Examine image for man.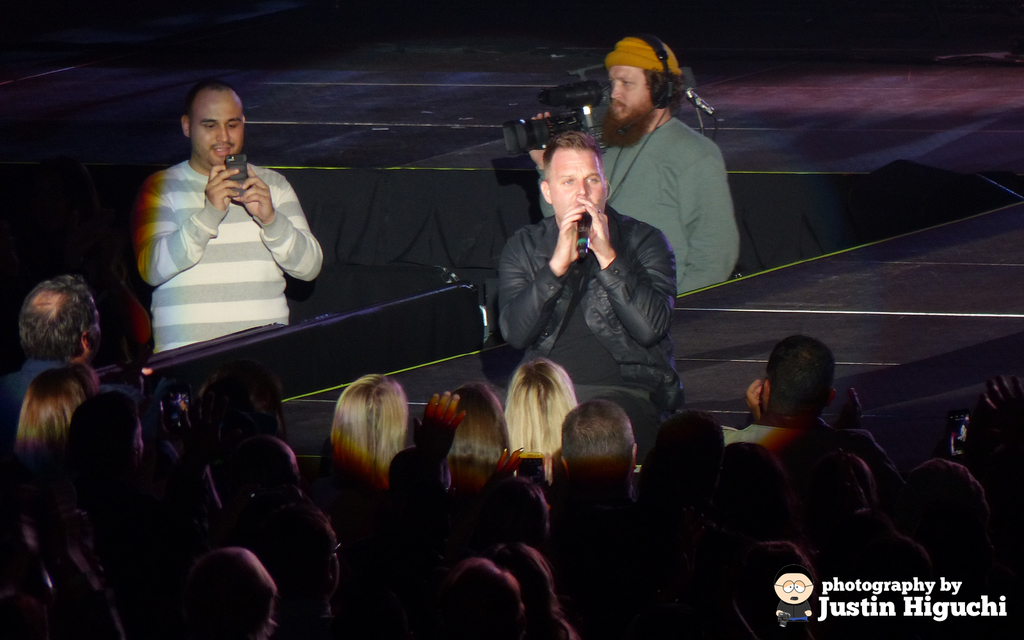
Examination result: left=132, top=78, right=327, bottom=360.
